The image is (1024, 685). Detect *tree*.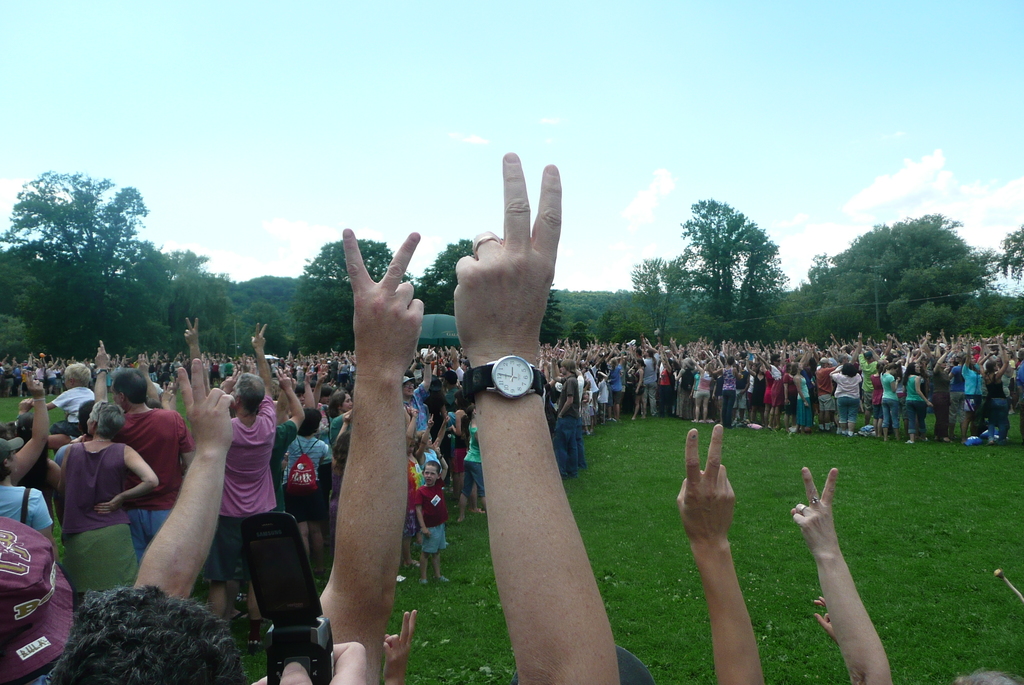
Detection: 242,276,297,334.
